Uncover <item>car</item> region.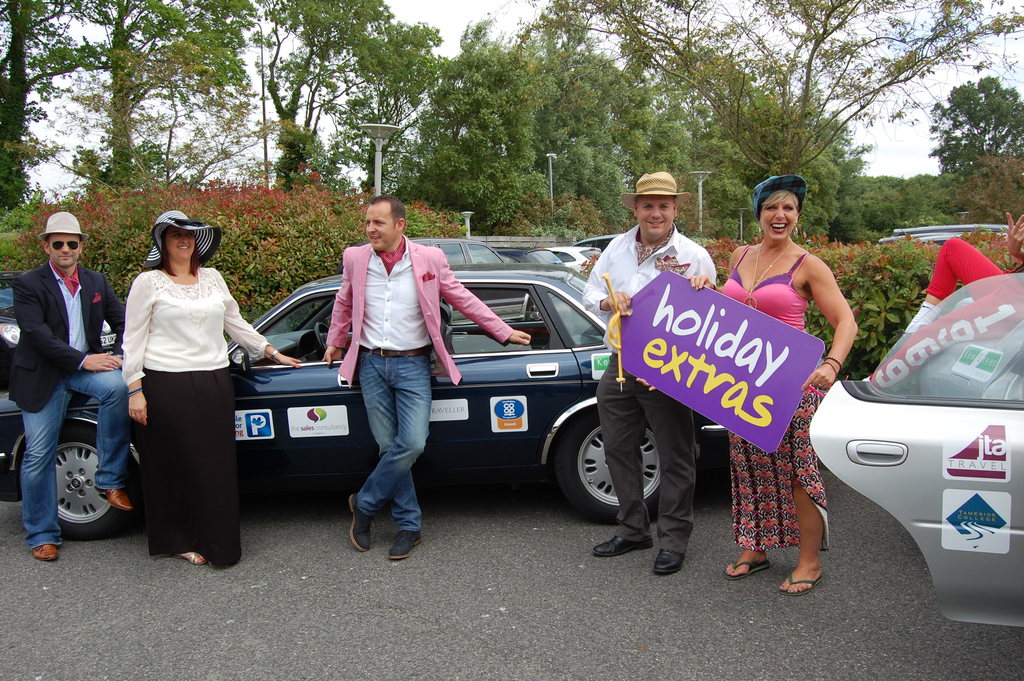
Uncovered: <box>809,279,1023,636</box>.
